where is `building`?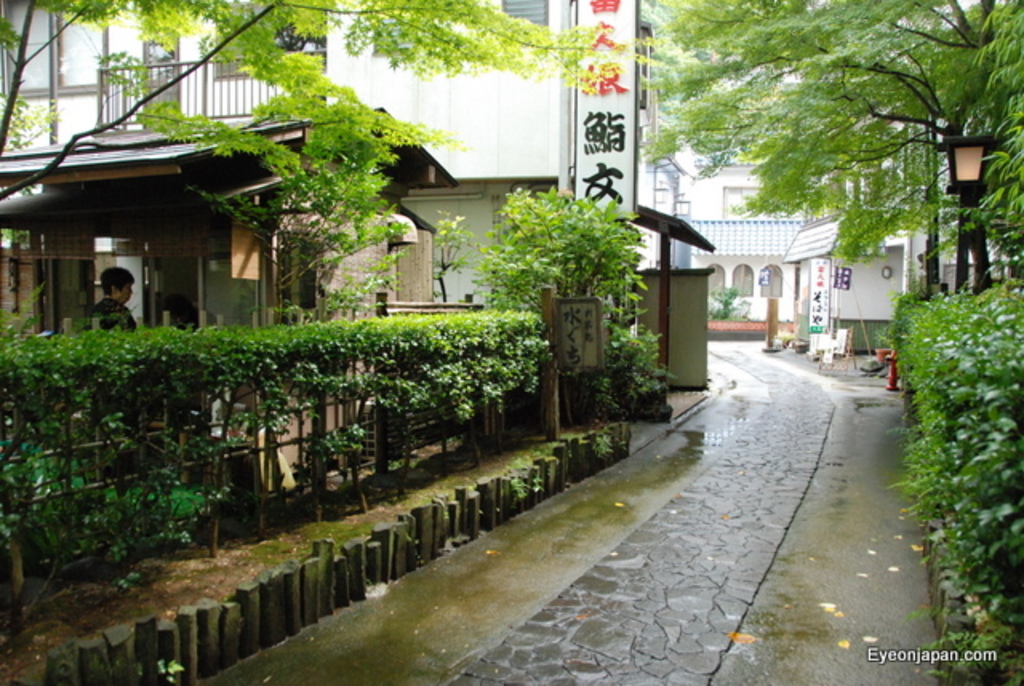
bbox=(0, 0, 640, 323).
